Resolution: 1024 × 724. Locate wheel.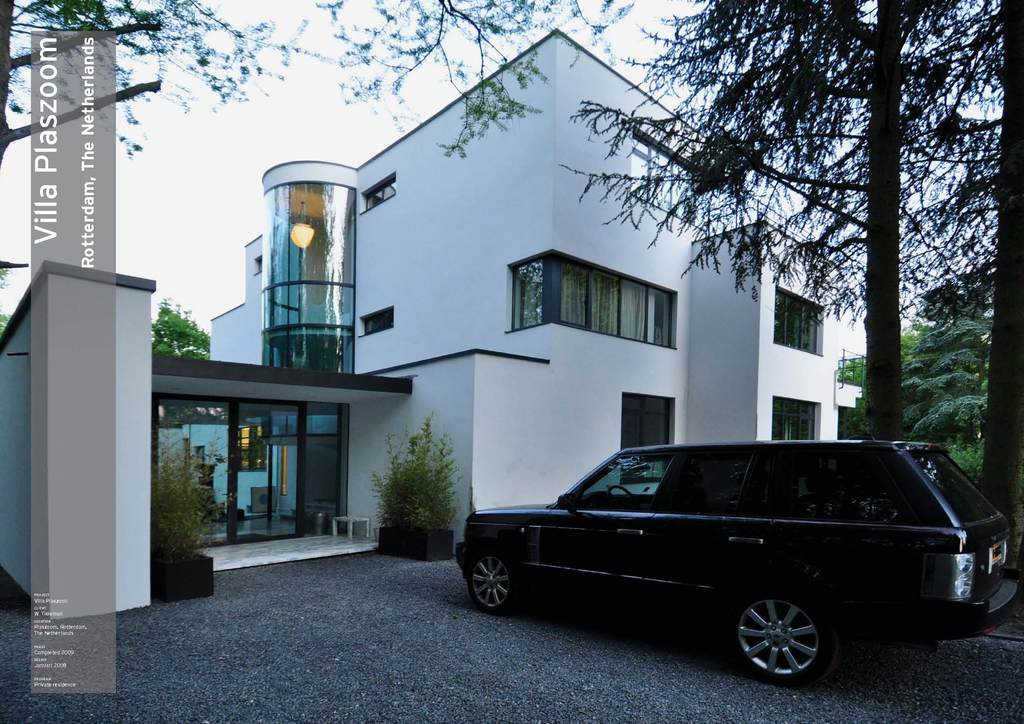
[x1=461, y1=547, x2=516, y2=613].
